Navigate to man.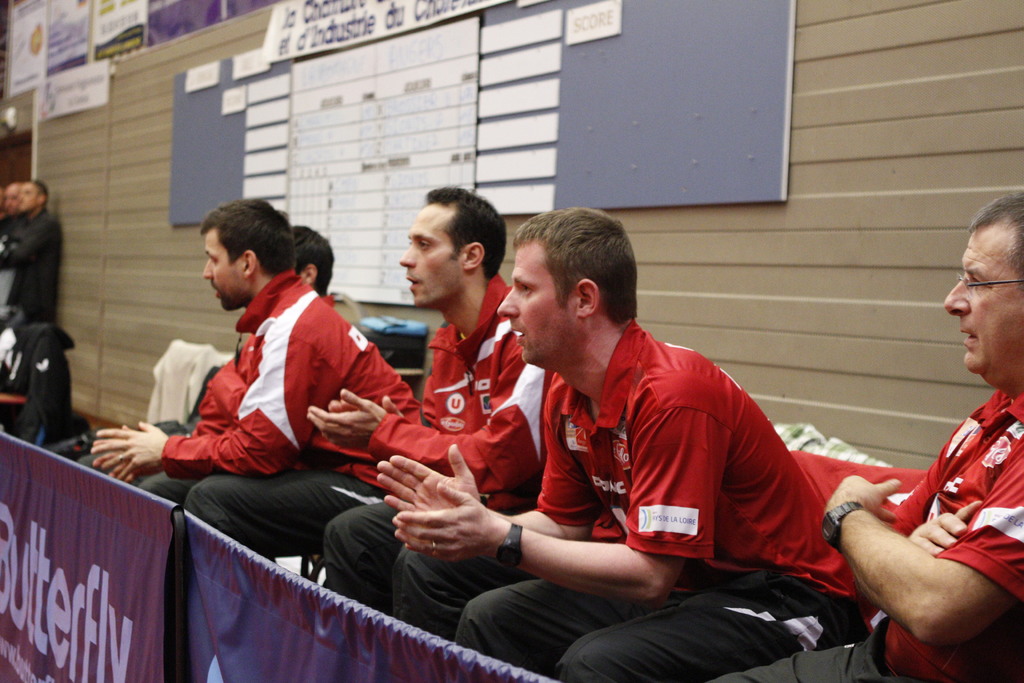
Navigation target: (309,176,540,624).
